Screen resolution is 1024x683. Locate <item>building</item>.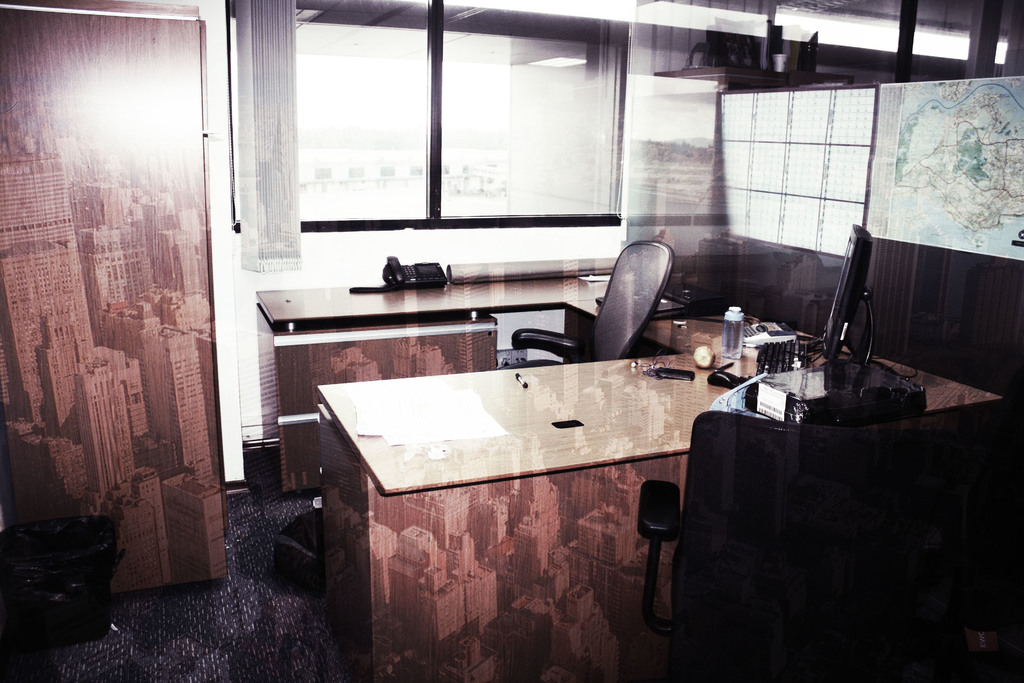
<bbox>0, 0, 1023, 682</bbox>.
